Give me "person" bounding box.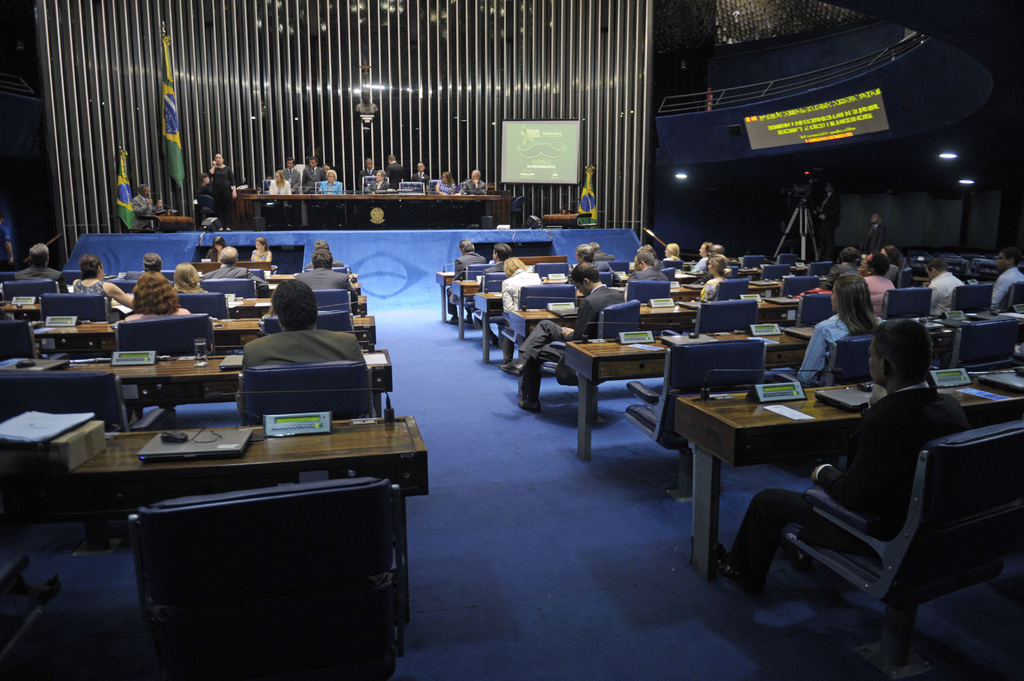
{"left": 19, "top": 239, "right": 63, "bottom": 292}.
